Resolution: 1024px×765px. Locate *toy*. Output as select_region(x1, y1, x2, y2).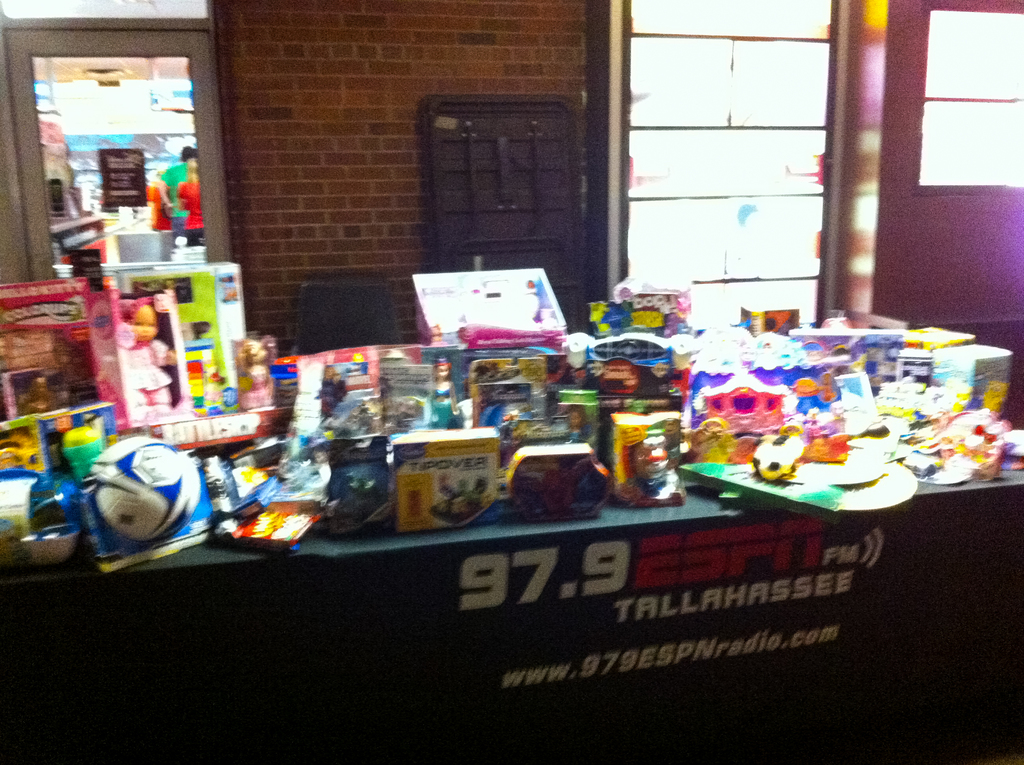
select_region(230, 332, 273, 418).
